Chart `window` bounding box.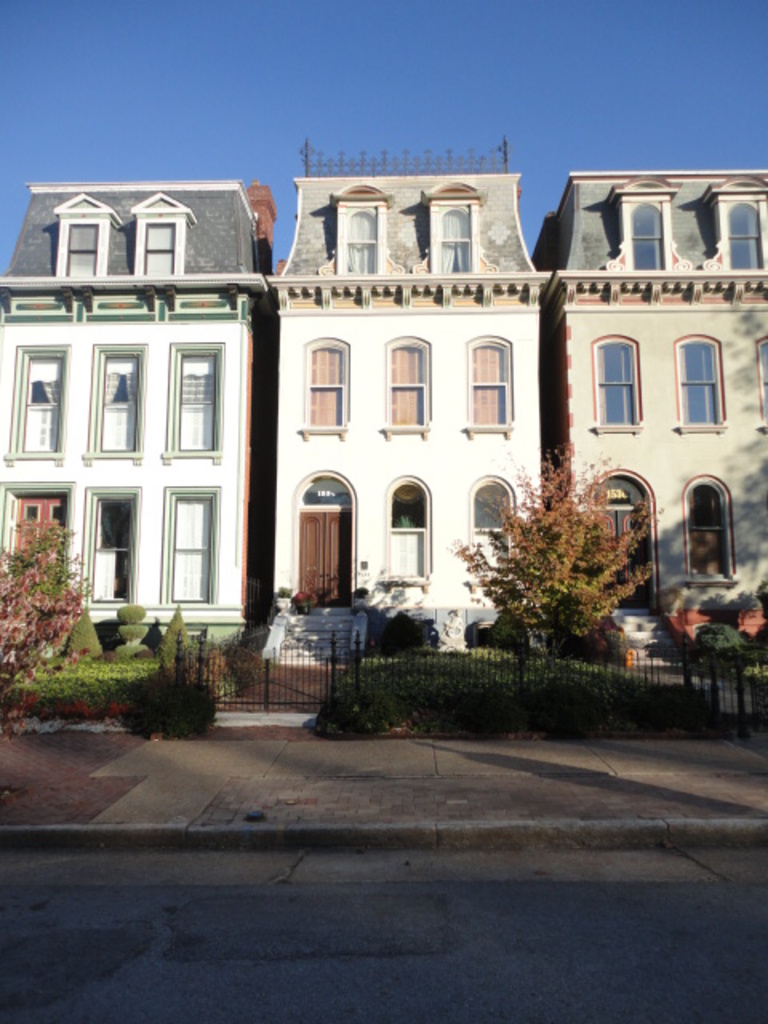
Charted: {"x1": 462, "y1": 331, "x2": 518, "y2": 438}.
